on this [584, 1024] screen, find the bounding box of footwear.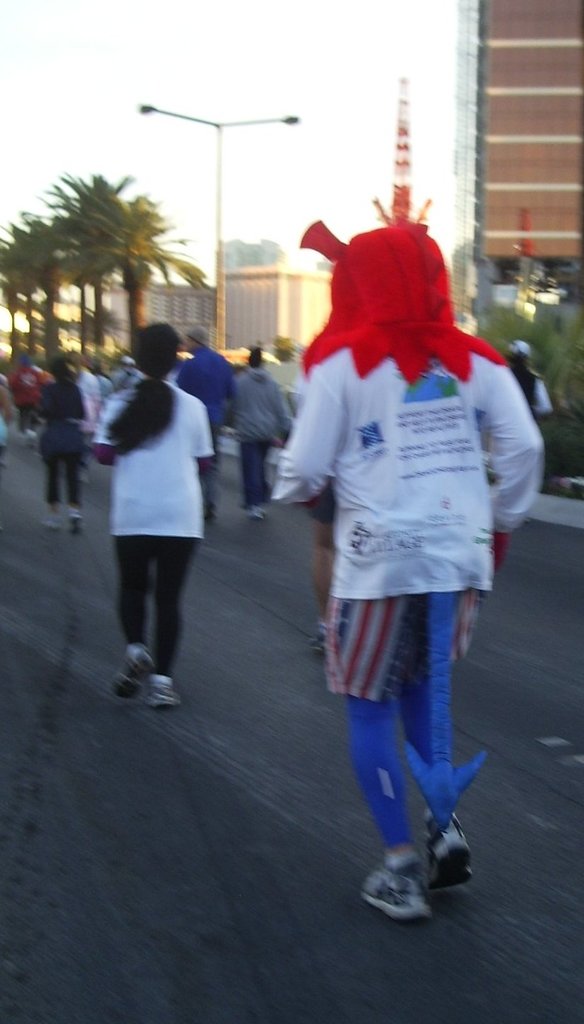
Bounding box: <region>205, 505, 217, 519</region>.
